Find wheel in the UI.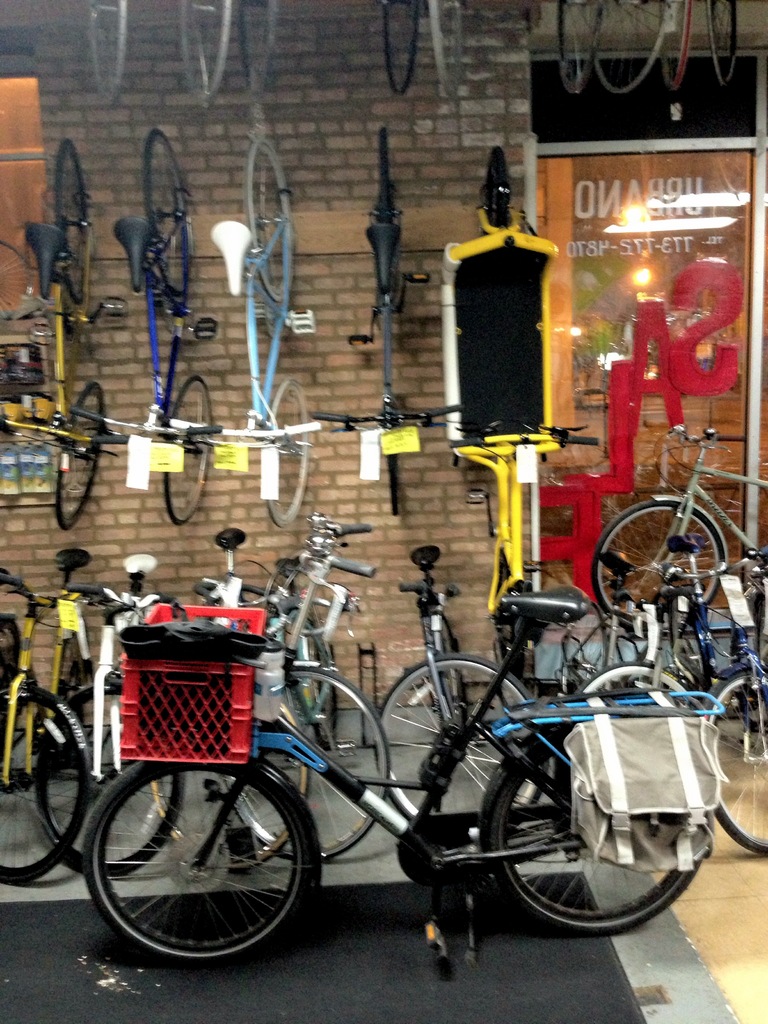
UI element at {"left": 482, "top": 148, "right": 510, "bottom": 237}.
